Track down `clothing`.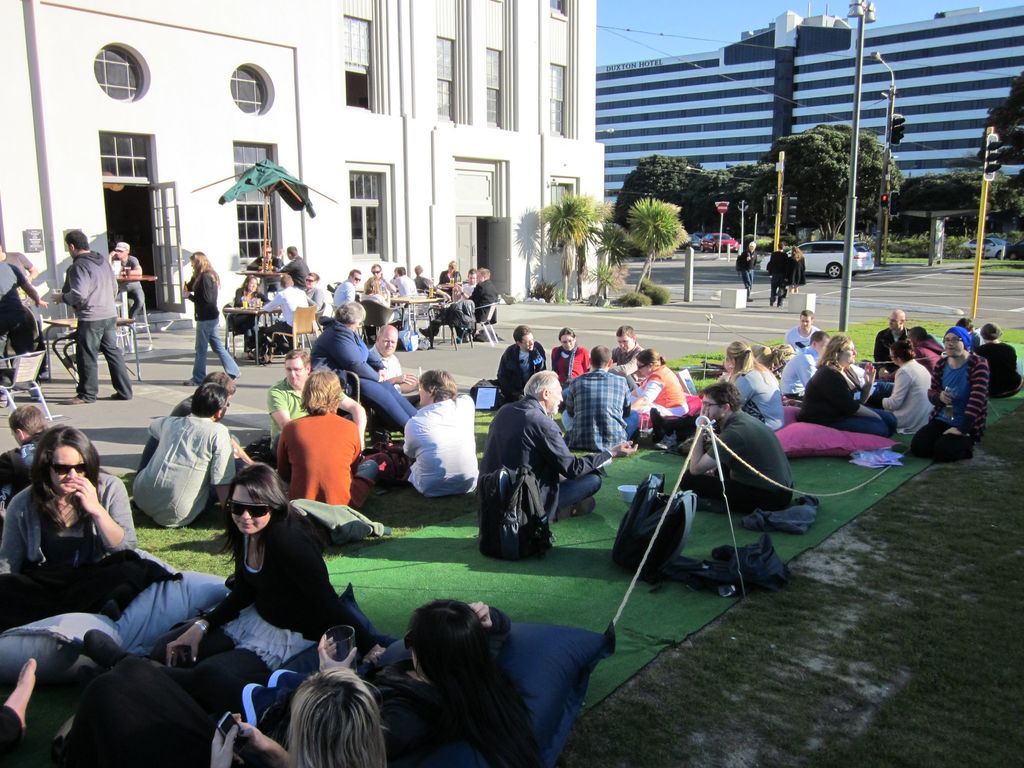
Tracked to (61, 252, 132, 404).
